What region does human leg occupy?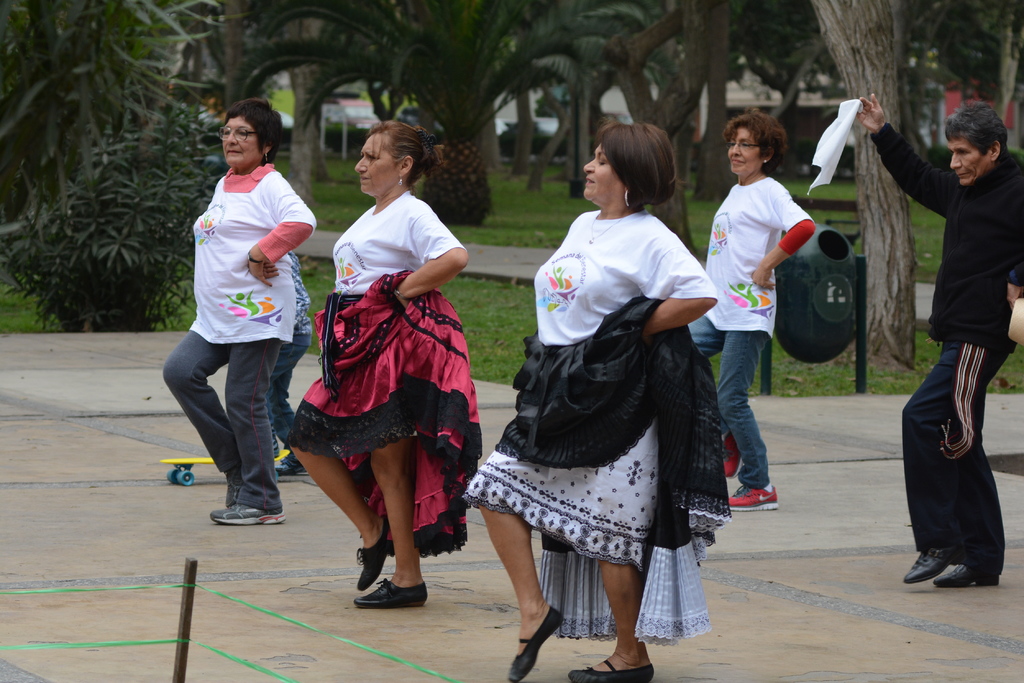
278,367,390,593.
